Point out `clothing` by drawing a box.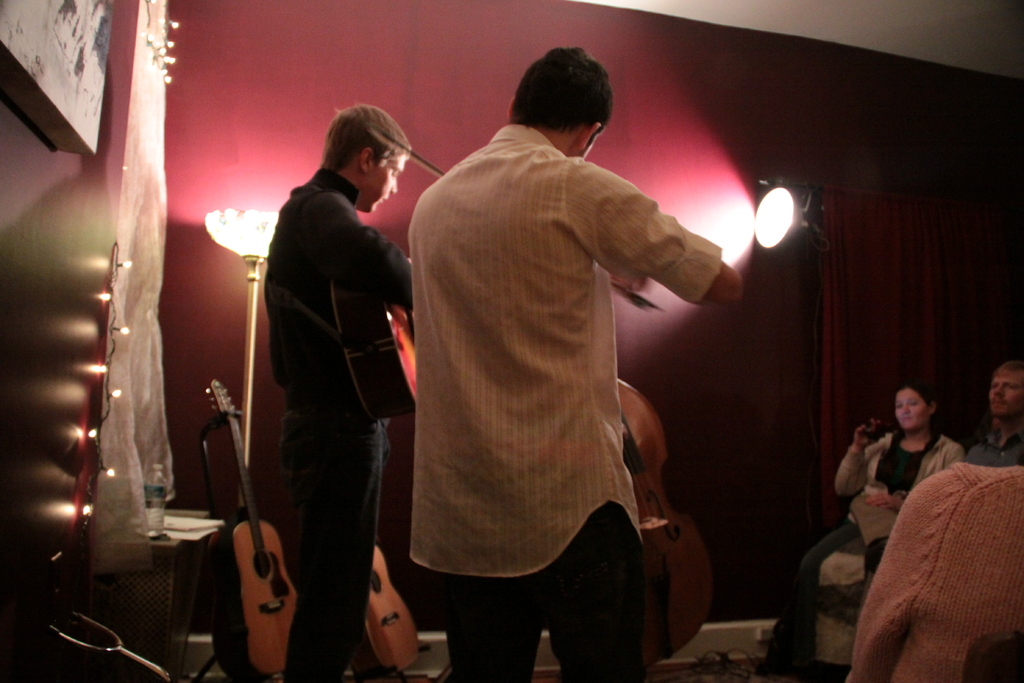
[262,165,413,431].
